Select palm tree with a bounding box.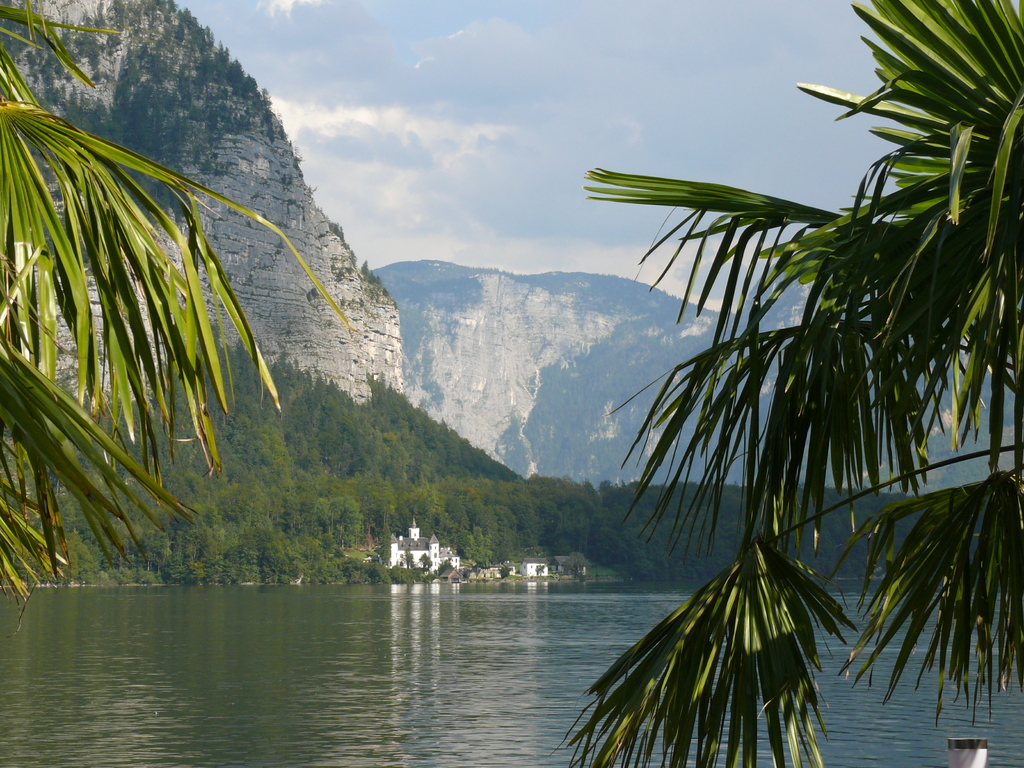
crop(575, 0, 1023, 767).
